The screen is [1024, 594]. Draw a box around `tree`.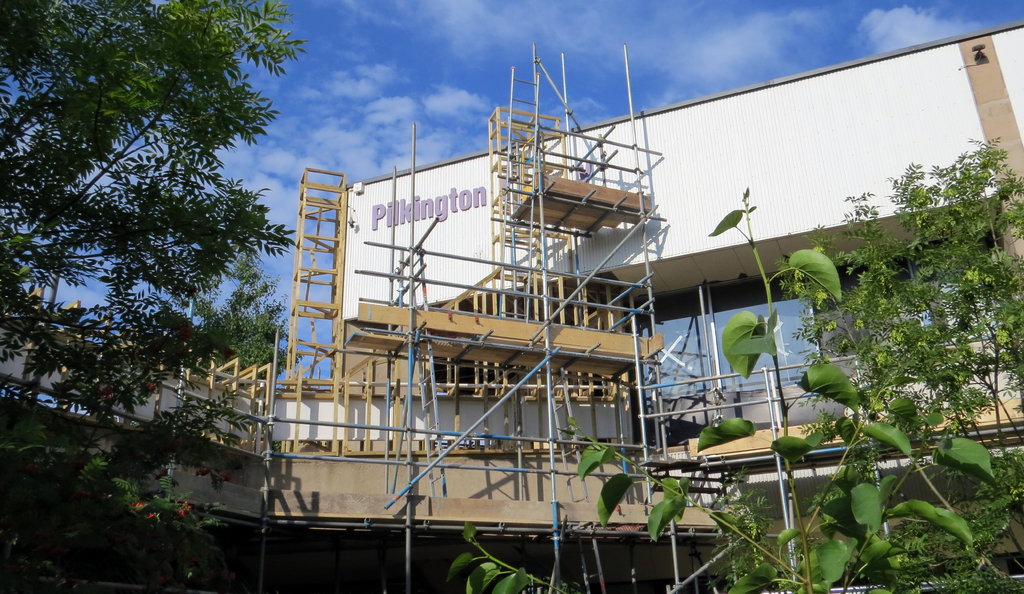
(left=0, top=0, right=303, bottom=593).
